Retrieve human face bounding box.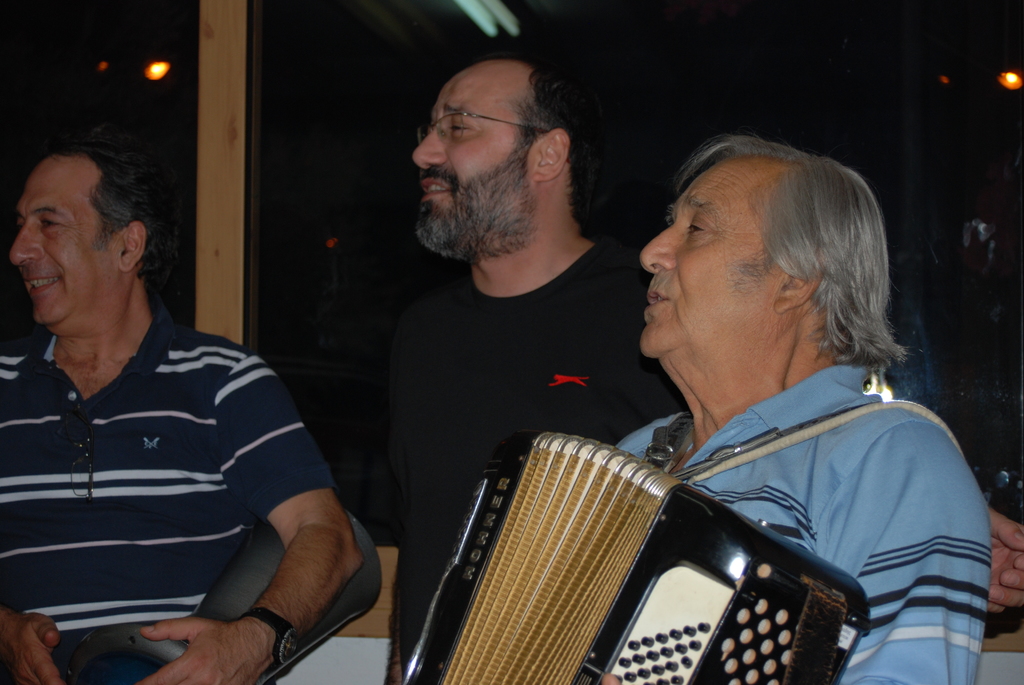
Bounding box: rect(8, 154, 113, 324).
